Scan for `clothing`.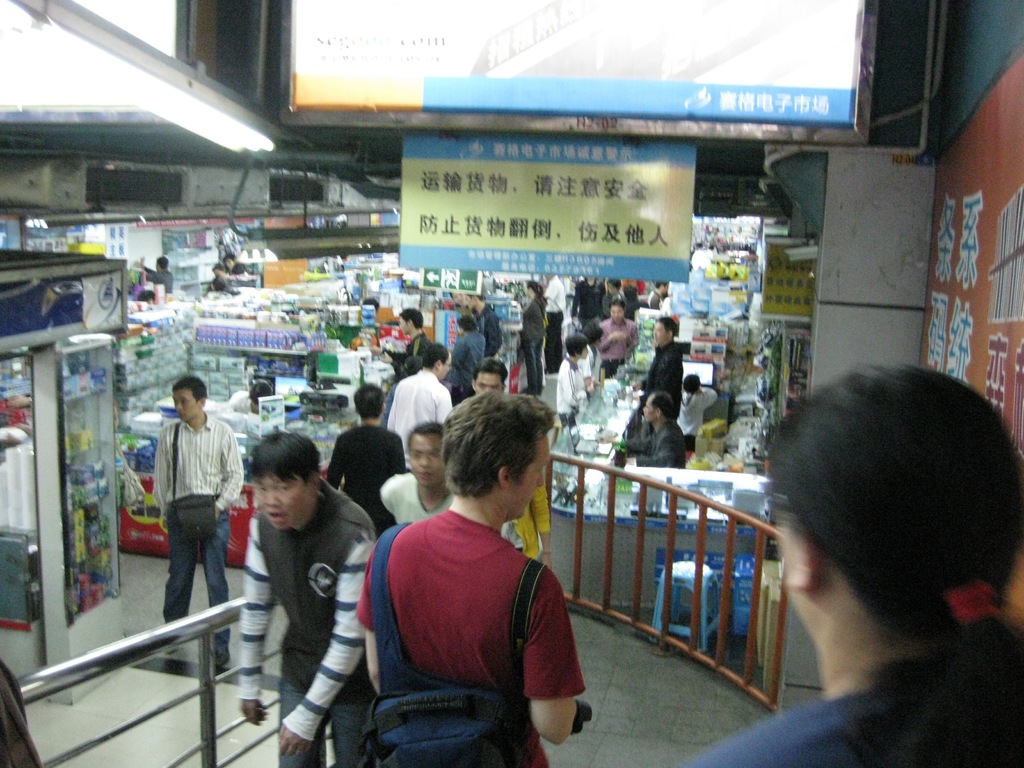
Scan result: 392 378 451 465.
